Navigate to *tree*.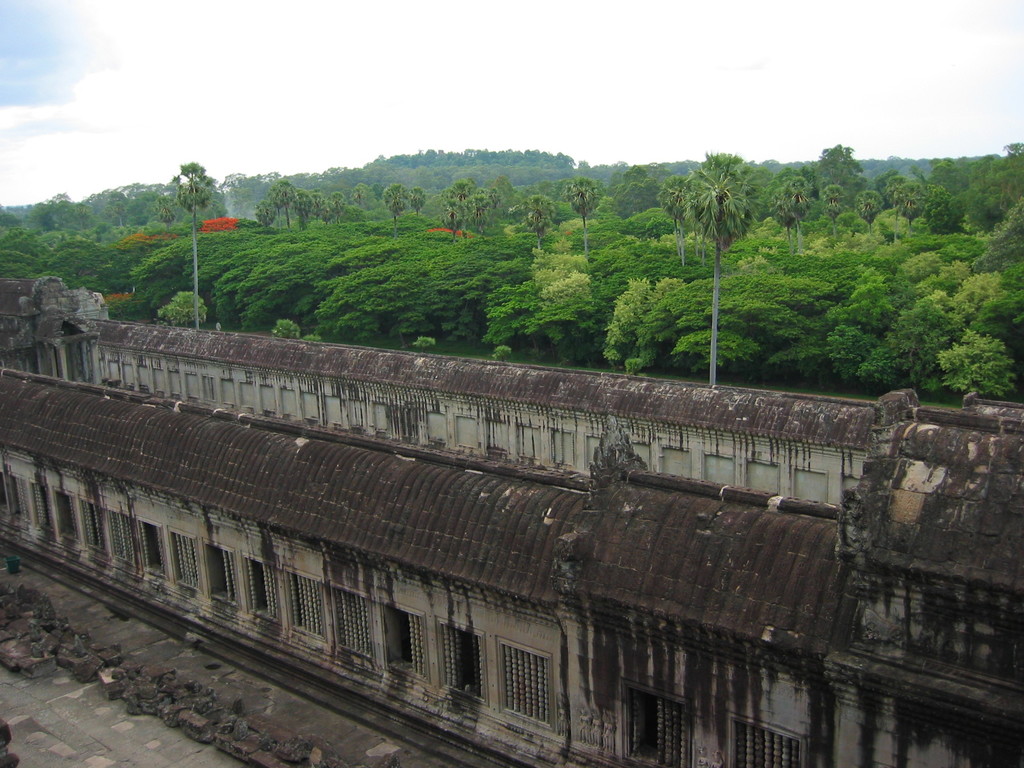
Navigation target: BBox(566, 169, 602, 262).
